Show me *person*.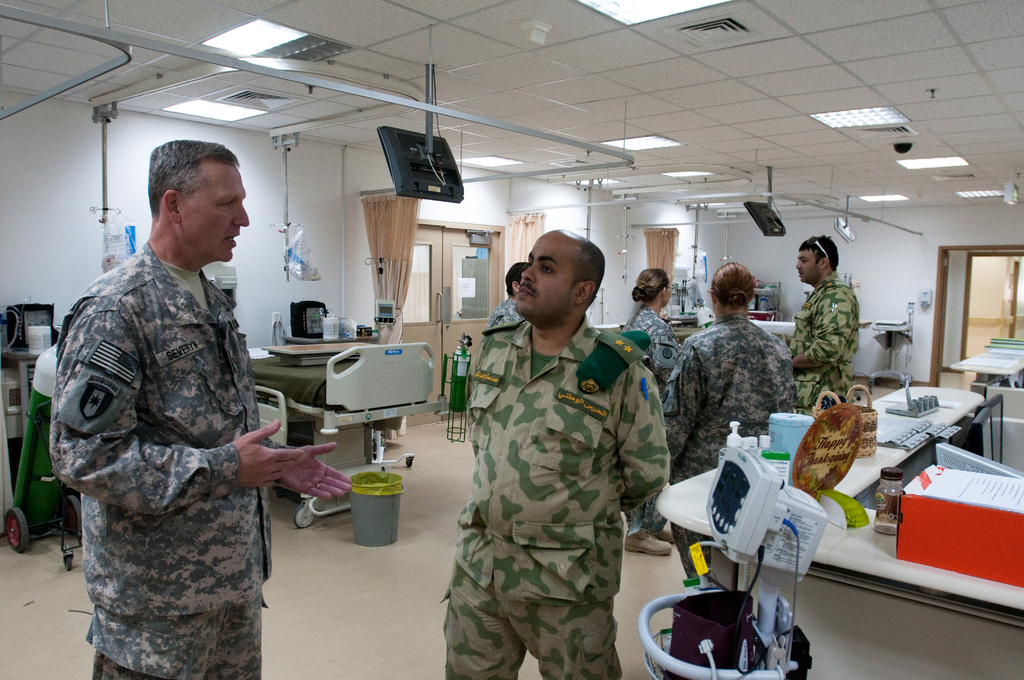
*person* is here: BBox(445, 230, 665, 679).
